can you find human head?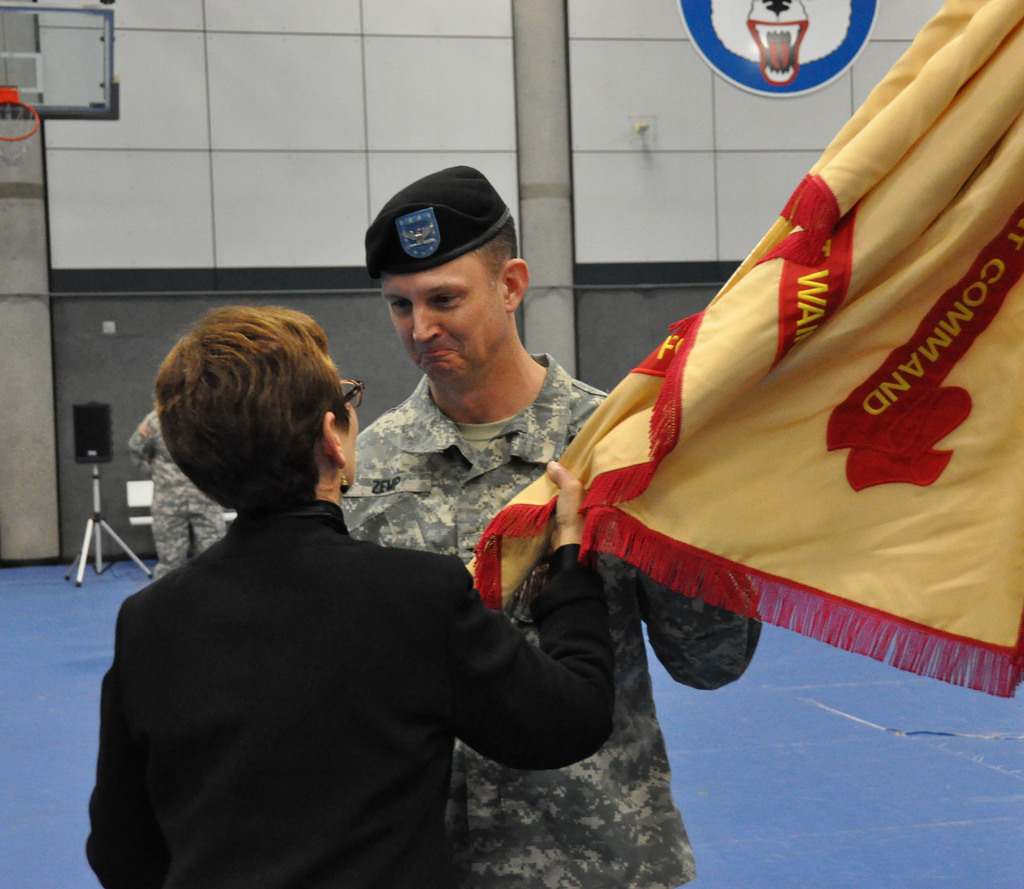
Yes, bounding box: box=[379, 165, 527, 390].
